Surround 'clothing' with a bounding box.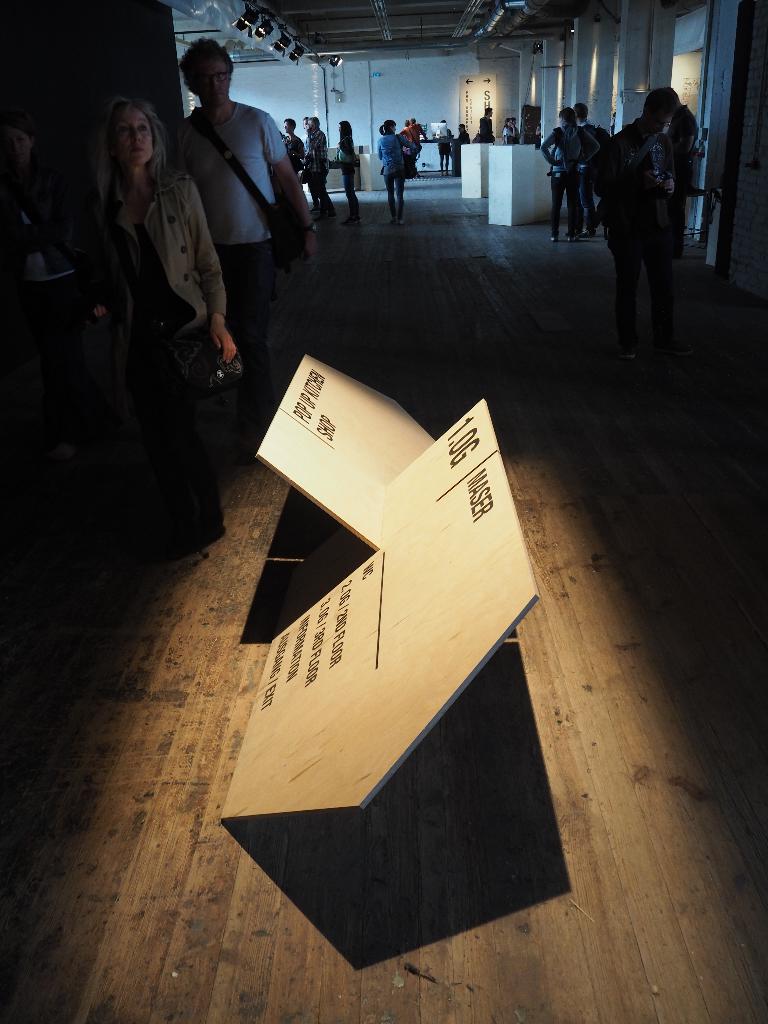
bbox(473, 116, 496, 142).
